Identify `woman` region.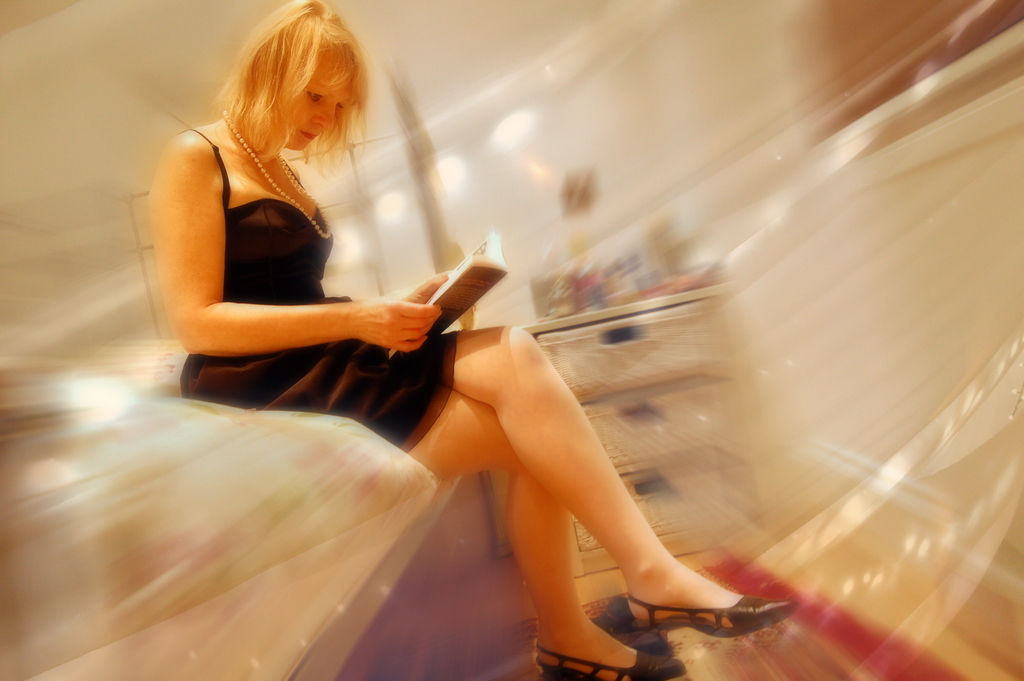
Region: box=[199, 62, 824, 632].
